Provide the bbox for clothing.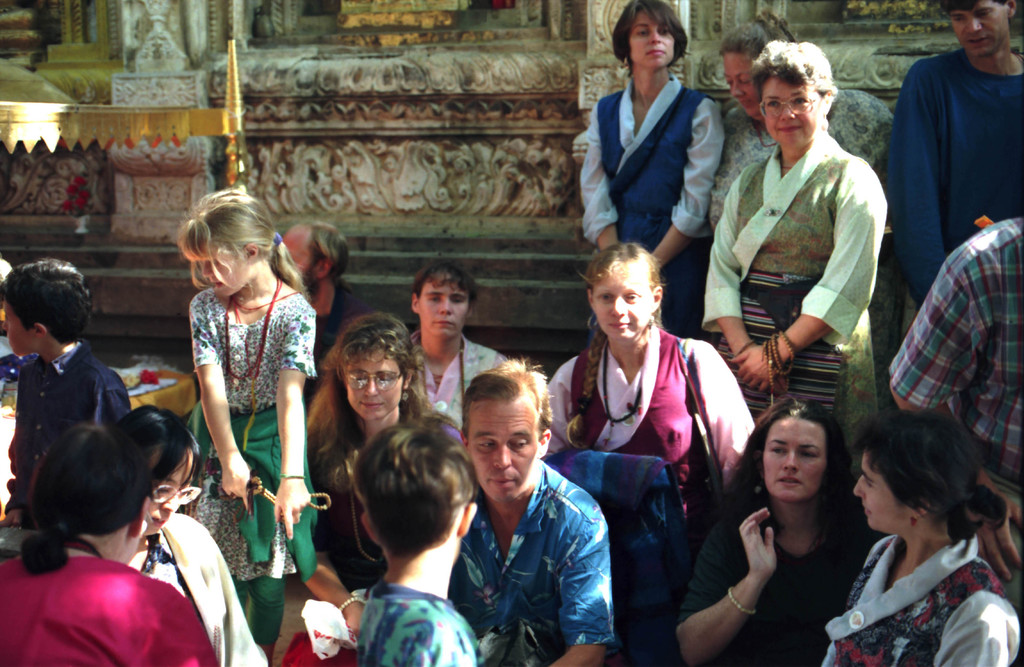
select_region(455, 466, 621, 666).
